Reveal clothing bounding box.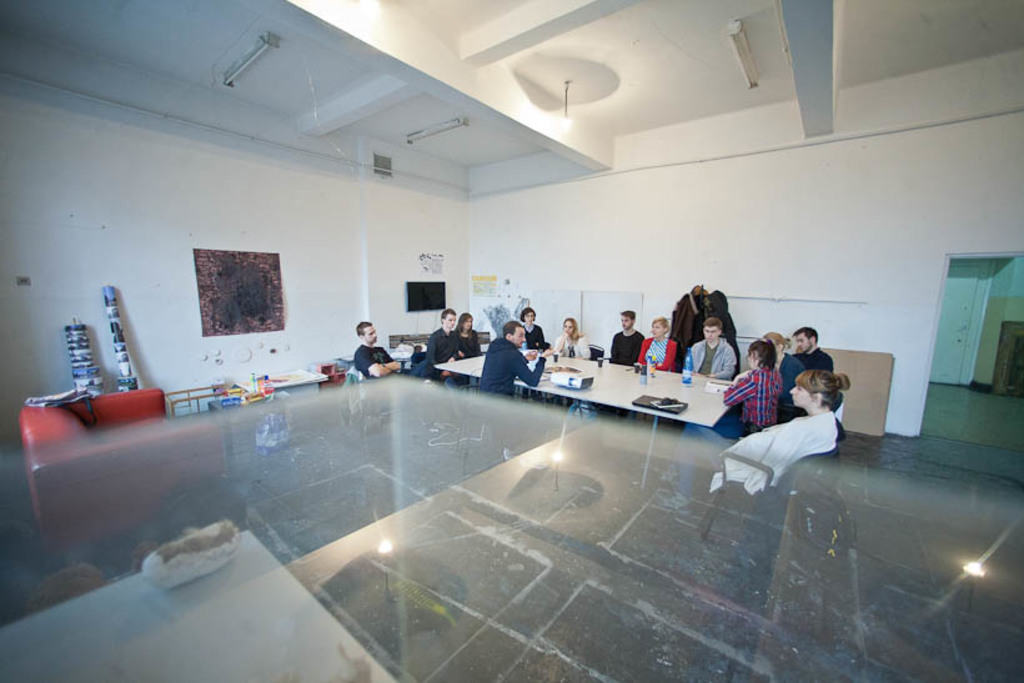
Revealed: rect(608, 328, 643, 366).
